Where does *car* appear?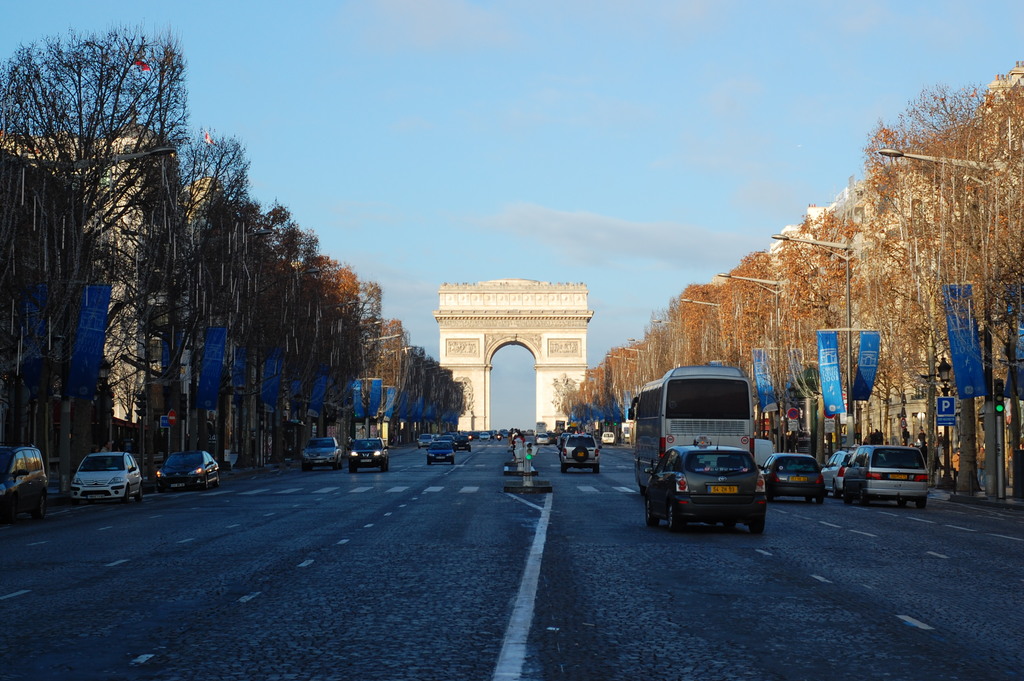
Appears at left=536, top=432, right=552, bottom=447.
